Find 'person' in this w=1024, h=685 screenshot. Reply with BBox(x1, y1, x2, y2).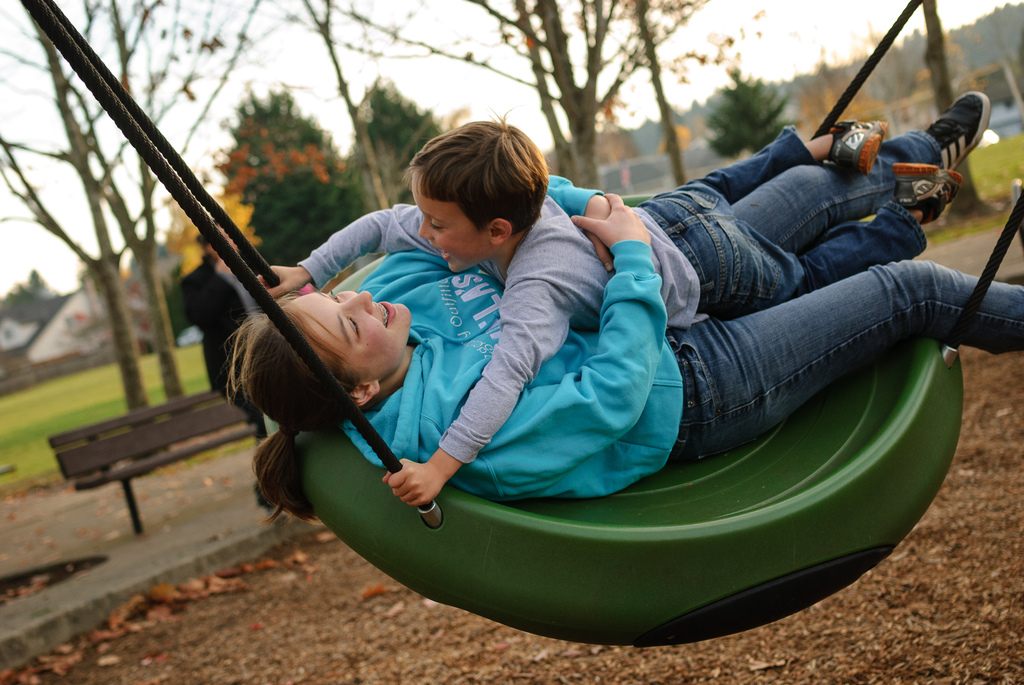
BBox(222, 86, 1023, 500).
